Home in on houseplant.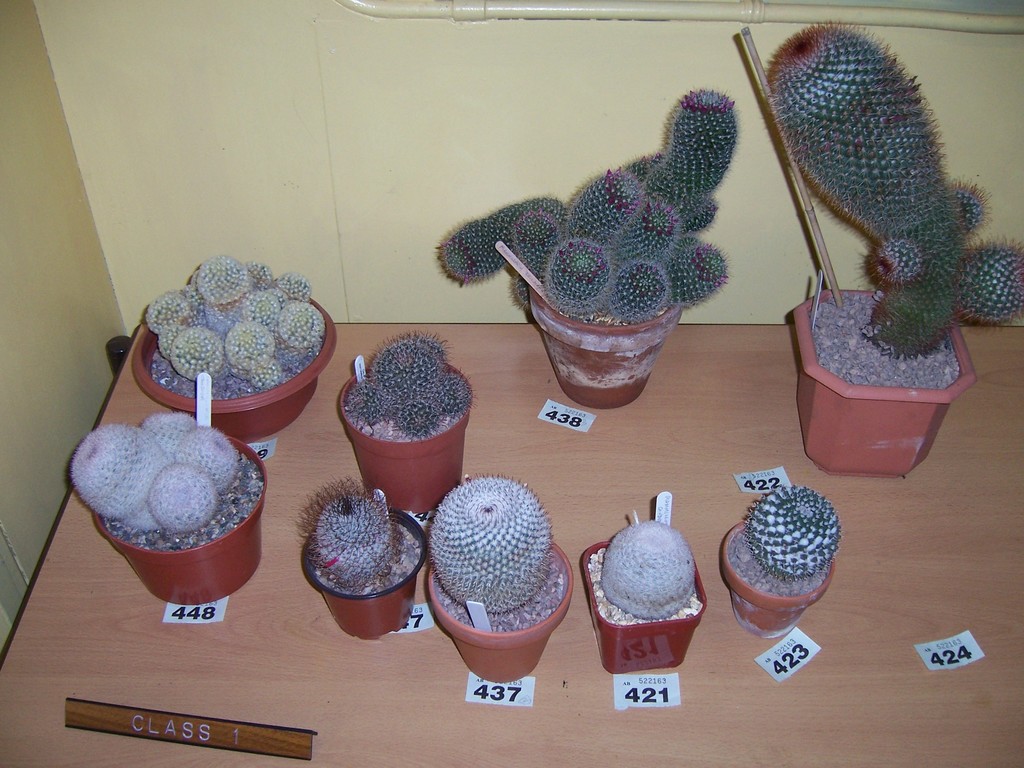
Homed in at (left=760, top=15, right=1023, bottom=481).
